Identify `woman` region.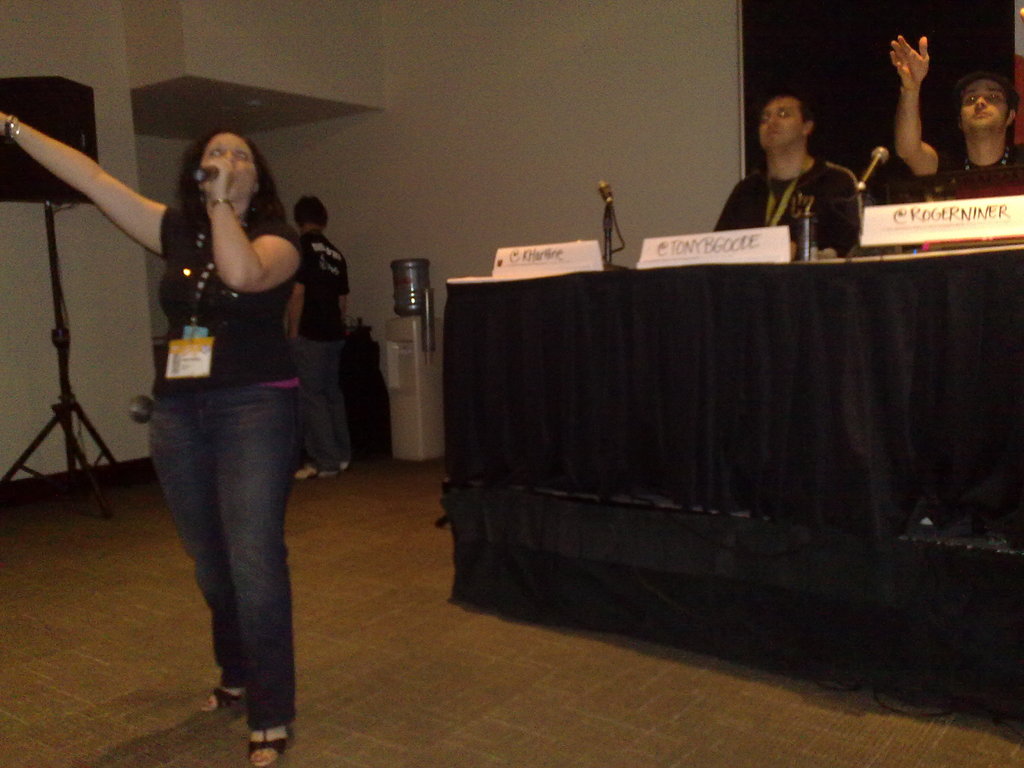
Region: x1=96, y1=104, x2=339, y2=731.
